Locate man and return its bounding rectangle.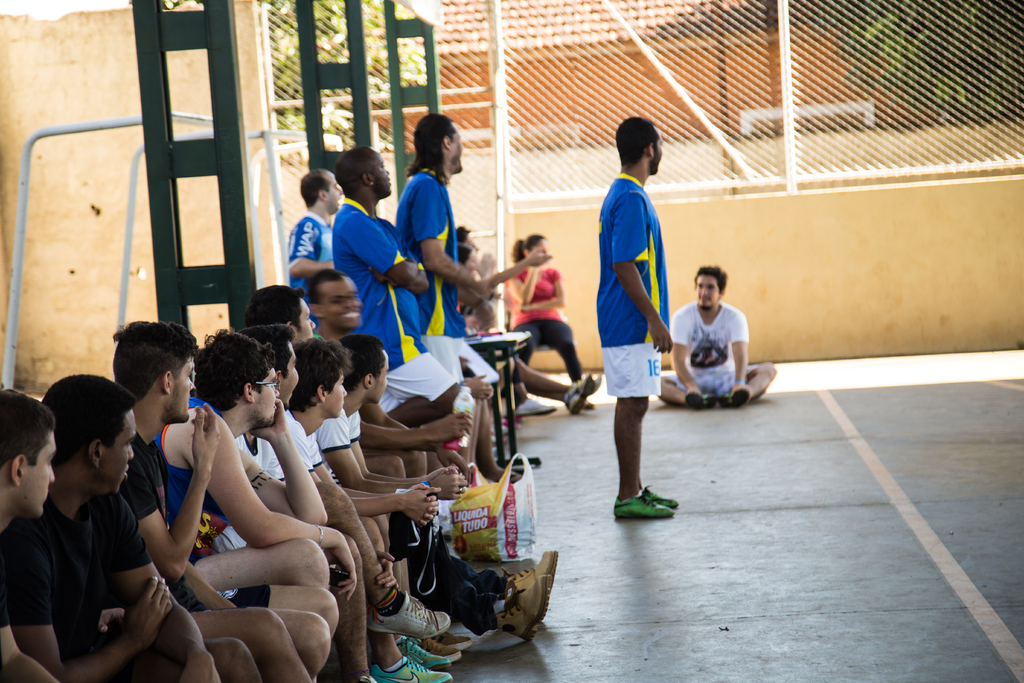
[x1=596, y1=119, x2=680, y2=520].
